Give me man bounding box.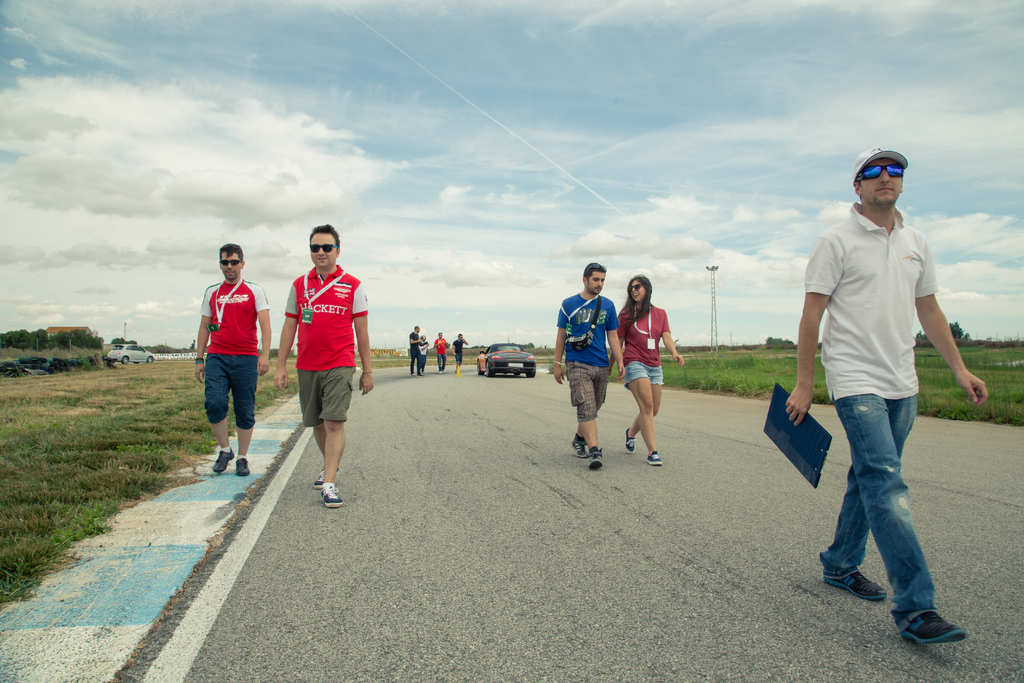
(275, 221, 376, 506).
